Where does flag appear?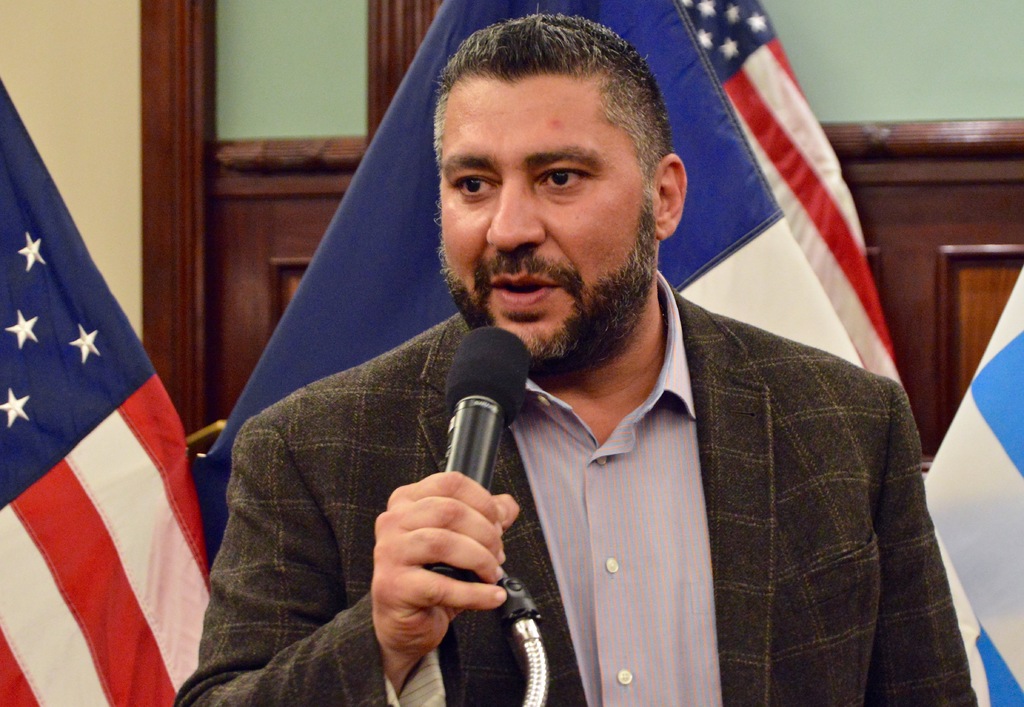
Appears at bbox=(0, 83, 216, 706).
